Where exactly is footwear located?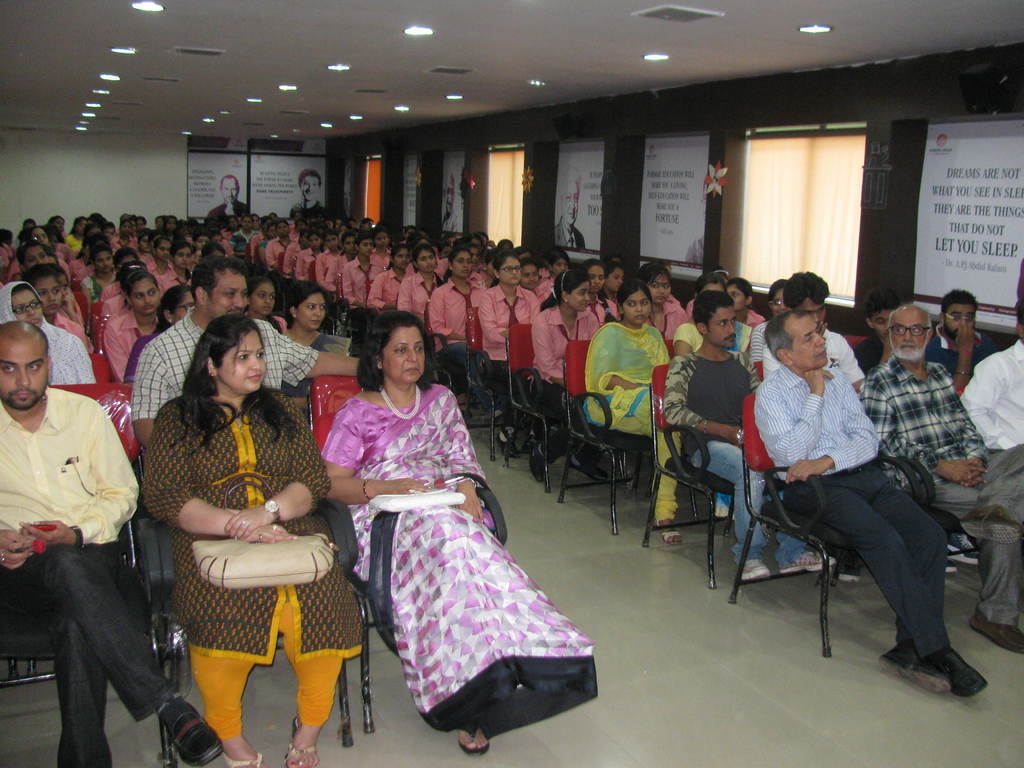
Its bounding box is rect(896, 647, 1006, 716).
